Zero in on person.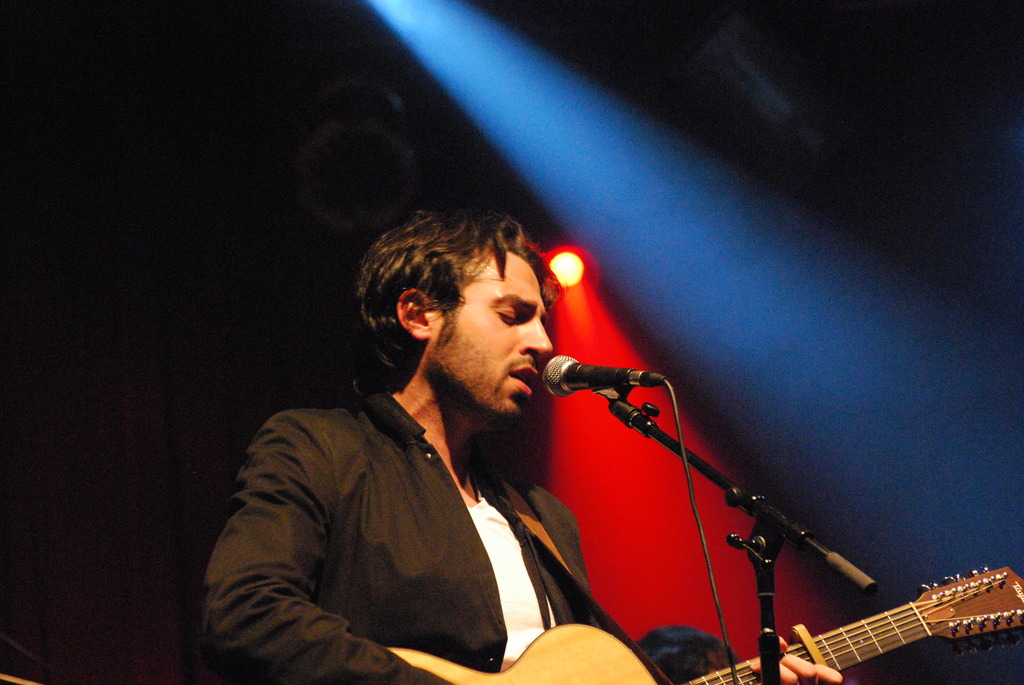
Zeroed in: (628,625,748,684).
